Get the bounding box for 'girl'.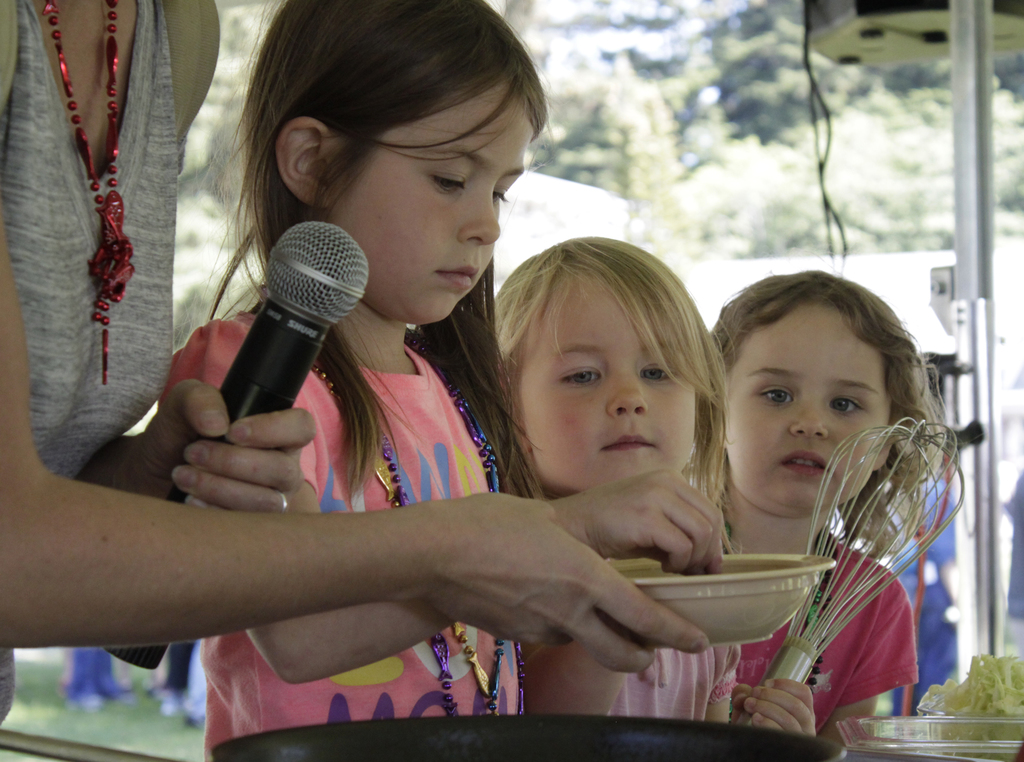
box(159, 0, 545, 761).
